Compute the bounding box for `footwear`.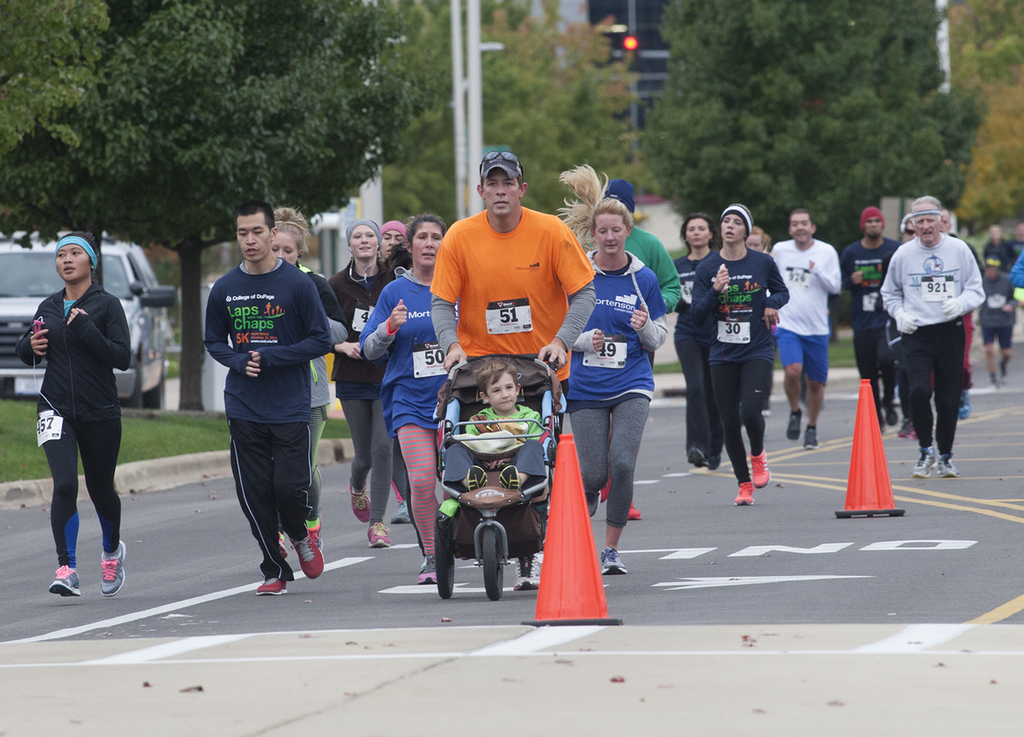
bbox(587, 488, 600, 515).
